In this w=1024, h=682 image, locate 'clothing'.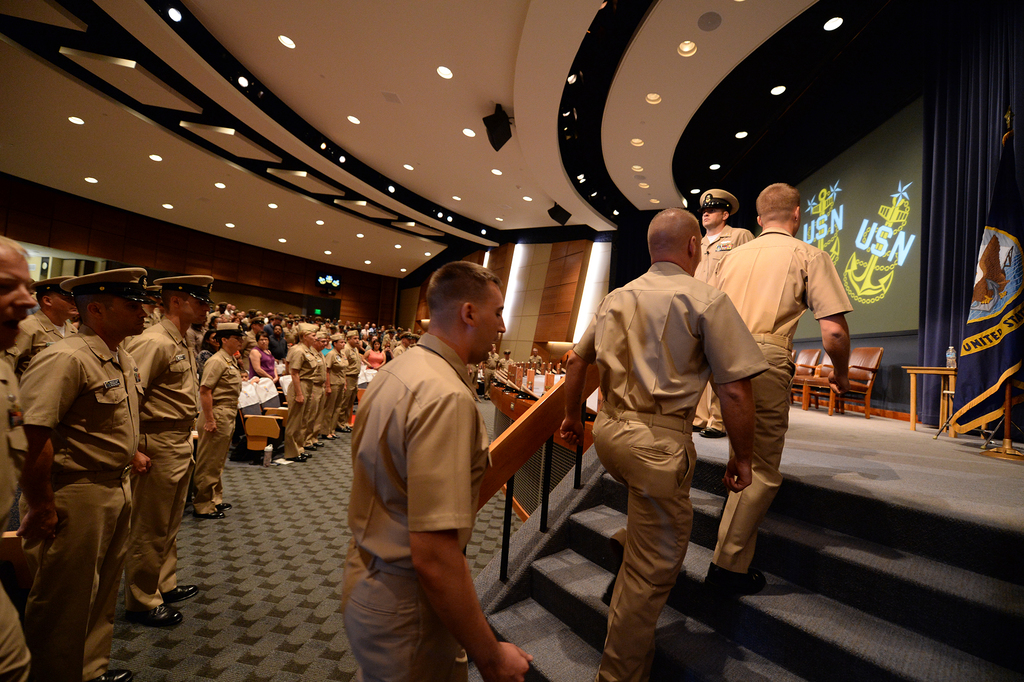
Bounding box: (x1=145, y1=312, x2=189, y2=626).
